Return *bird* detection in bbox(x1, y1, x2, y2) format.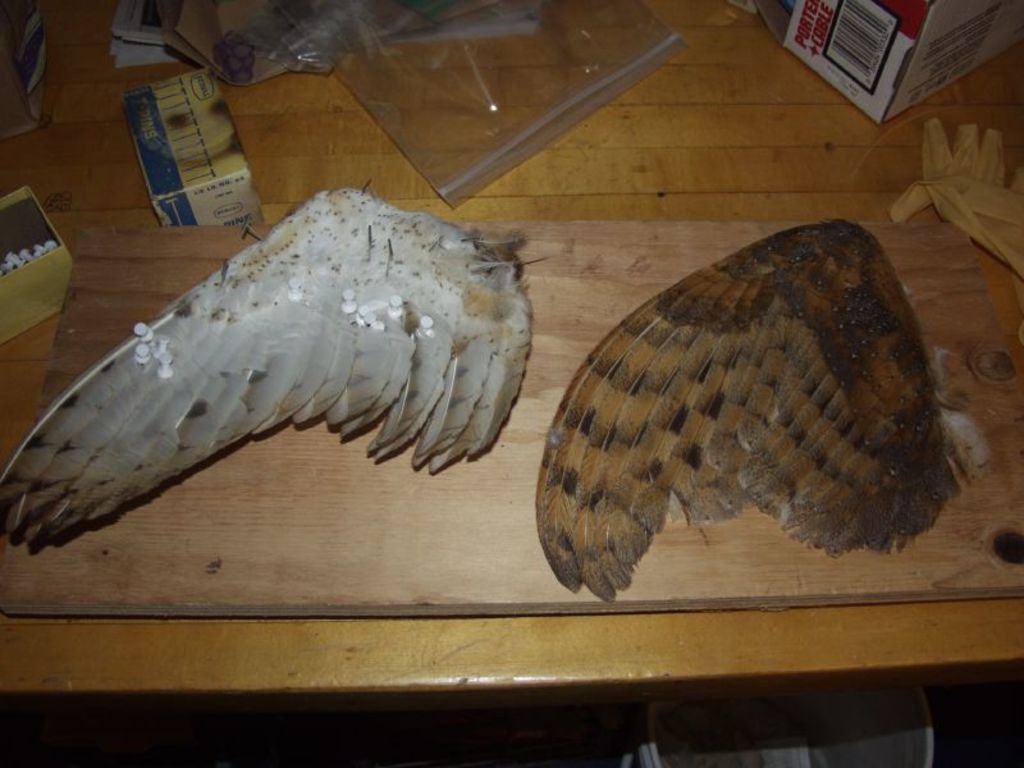
bbox(13, 166, 580, 566).
